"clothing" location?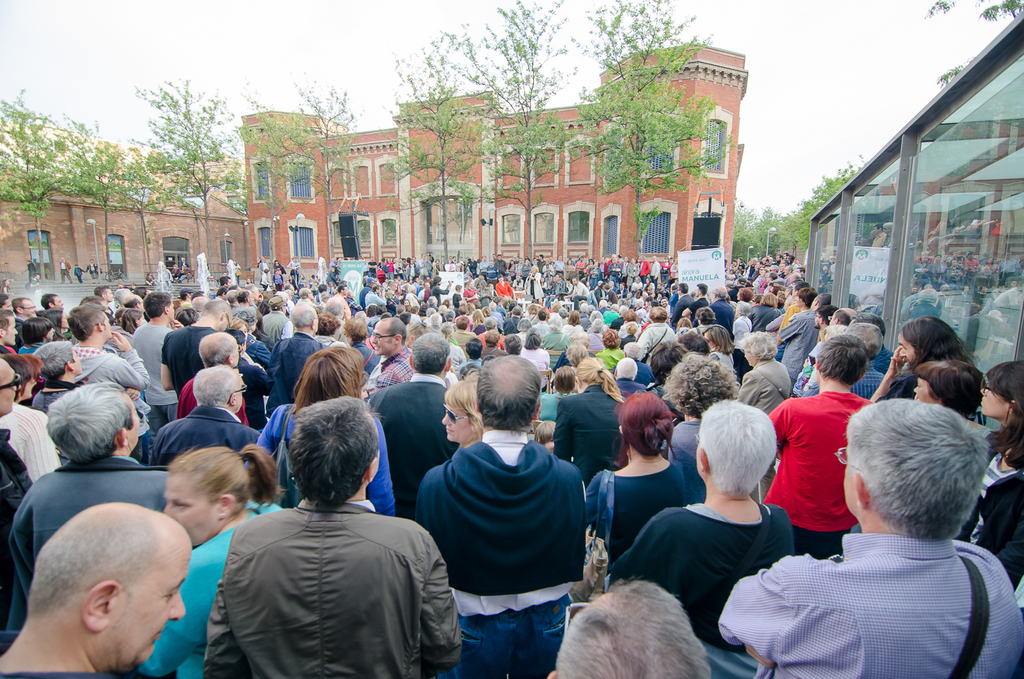
BBox(534, 390, 573, 421)
